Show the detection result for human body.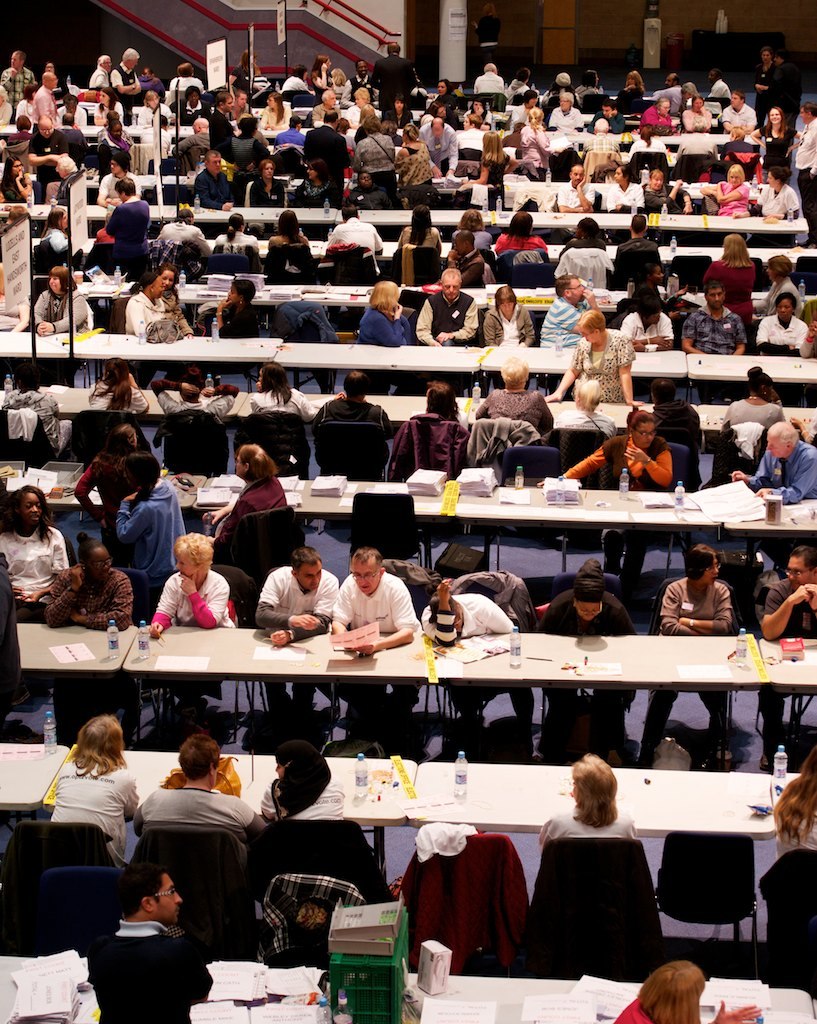
box(625, 312, 675, 352).
